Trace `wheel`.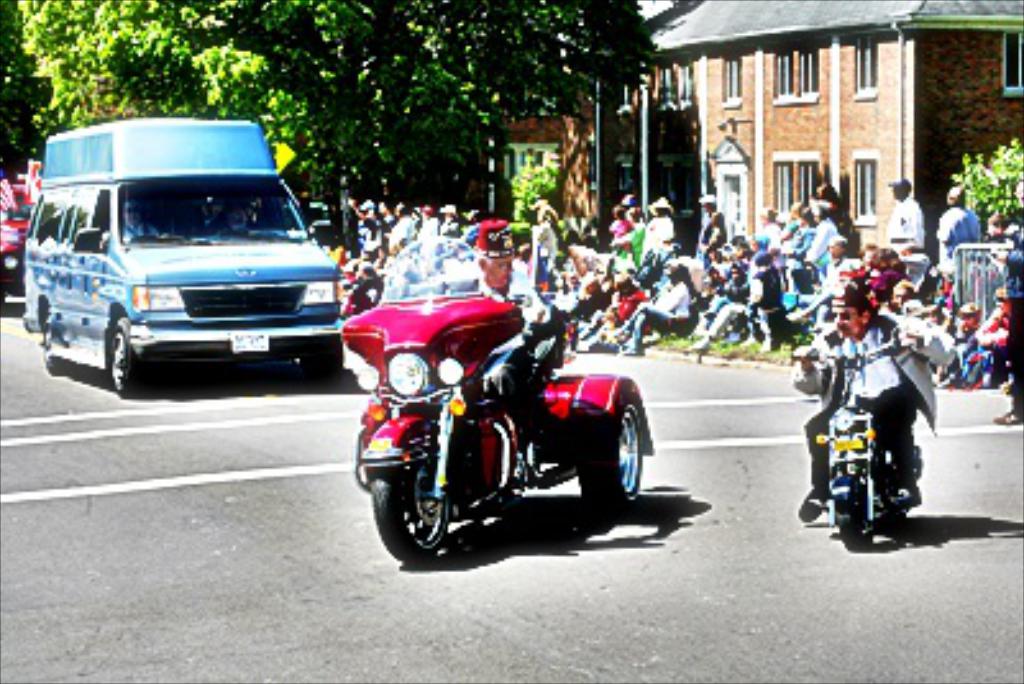
Traced to [left=41, top=318, right=67, bottom=371].
